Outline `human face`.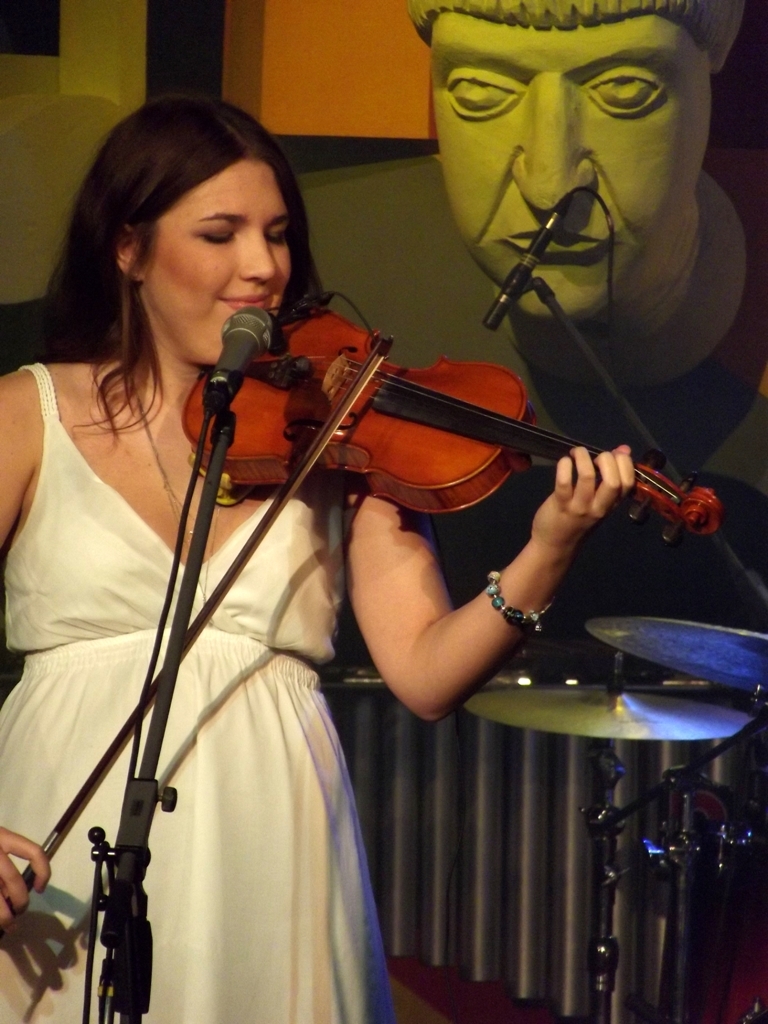
Outline: (x1=143, y1=153, x2=294, y2=369).
